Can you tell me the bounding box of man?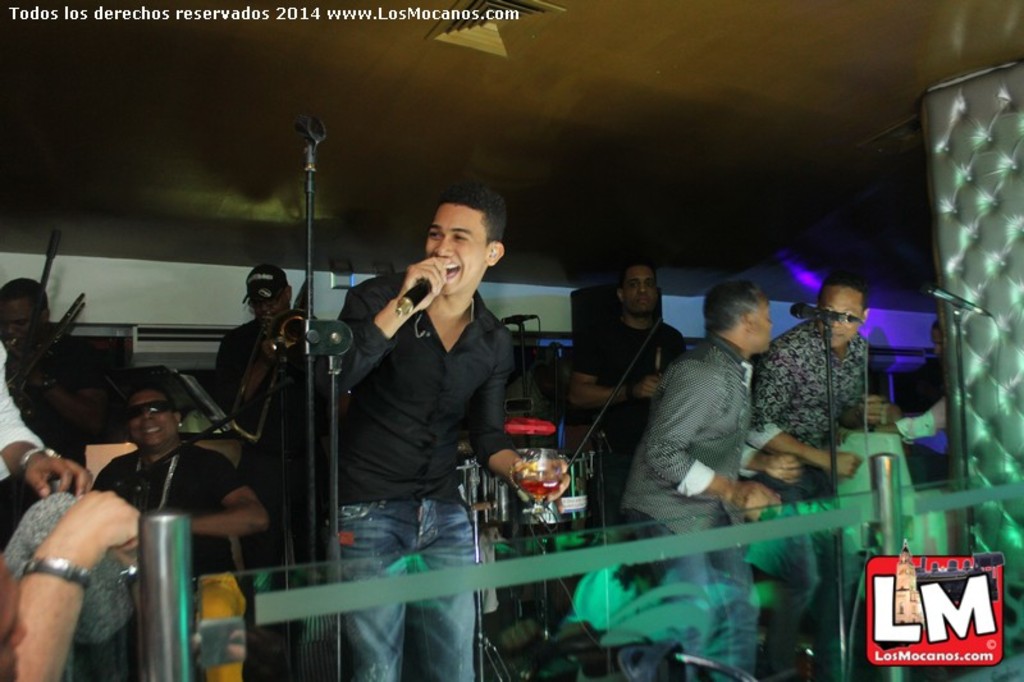
223,267,287,458.
